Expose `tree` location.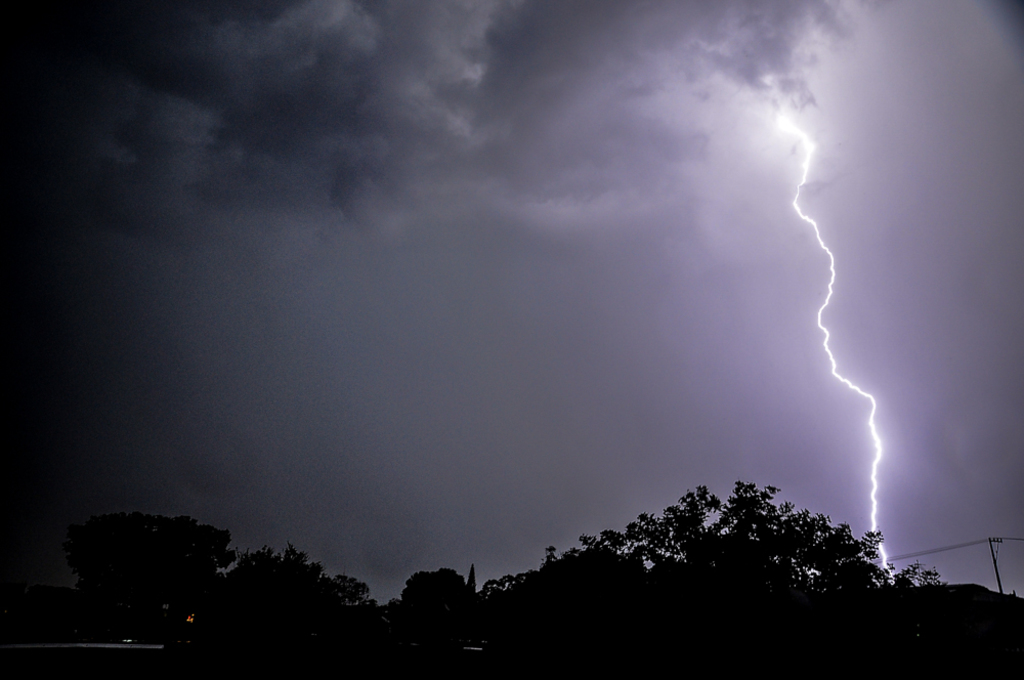
Exposed at bbox=(392, 544, 480, 679).
